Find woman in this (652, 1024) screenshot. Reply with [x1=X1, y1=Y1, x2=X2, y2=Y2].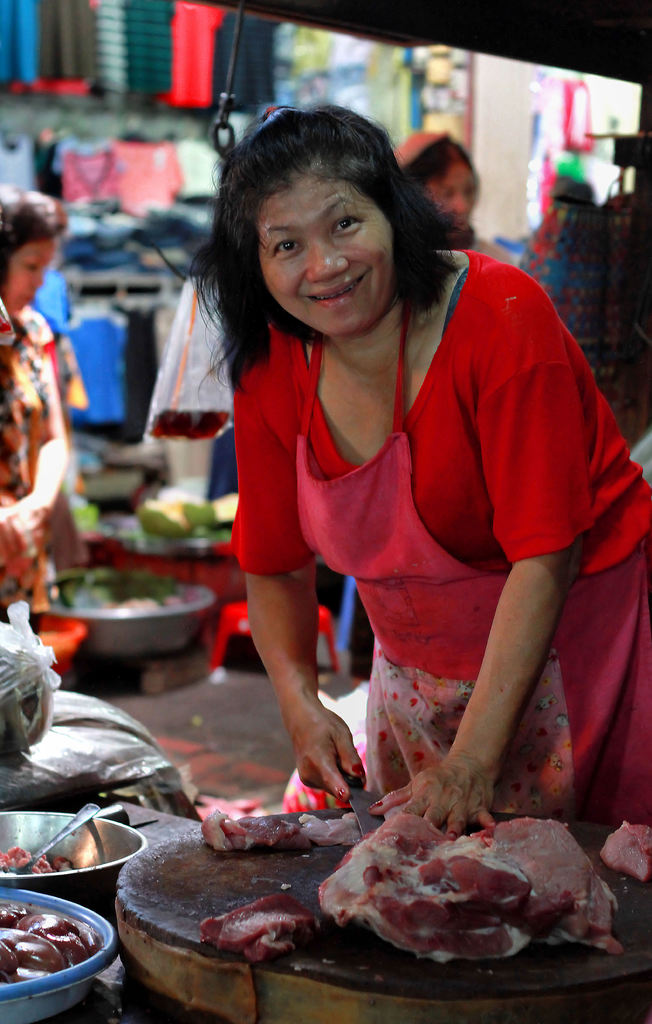
[x1=340, y1=131, x2=513, y2=694].
